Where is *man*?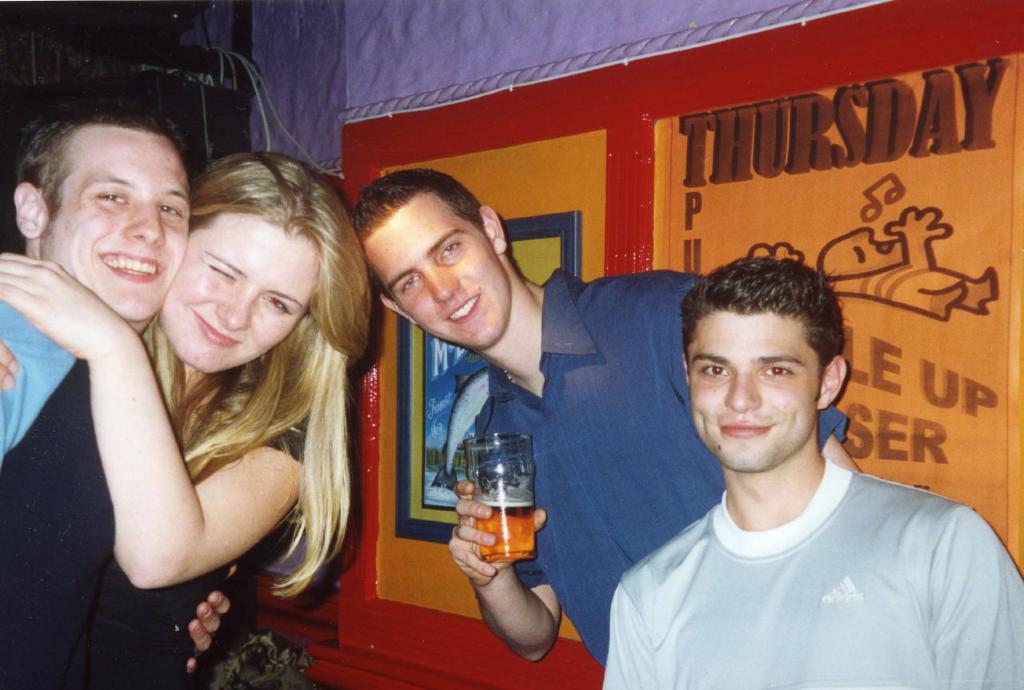
bbox(0, 97, 234, 676).
